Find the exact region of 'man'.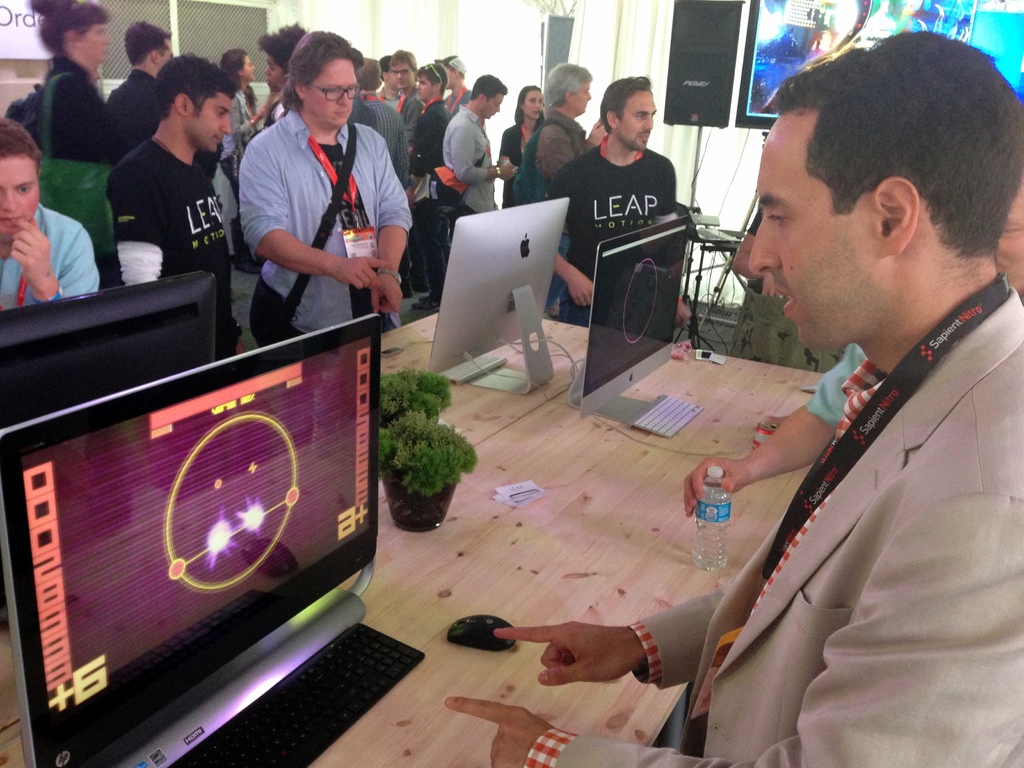
Exact region: pyautogui.locateOnScreen(409, 62, 446, 310).
